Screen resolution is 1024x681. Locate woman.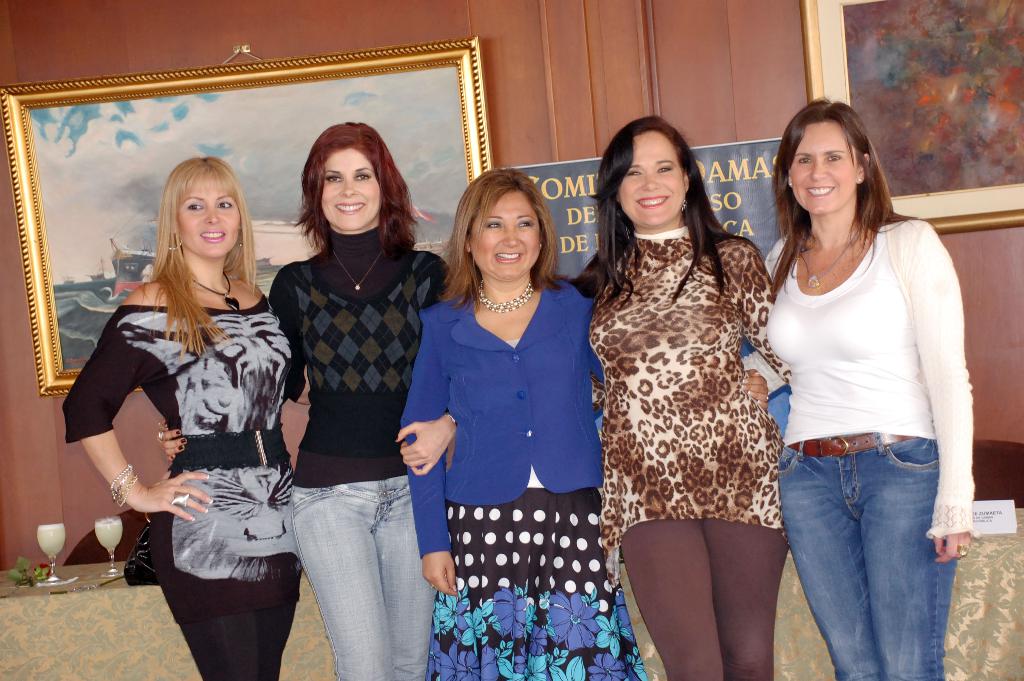
bbox=(60, 154, 317, 680).
